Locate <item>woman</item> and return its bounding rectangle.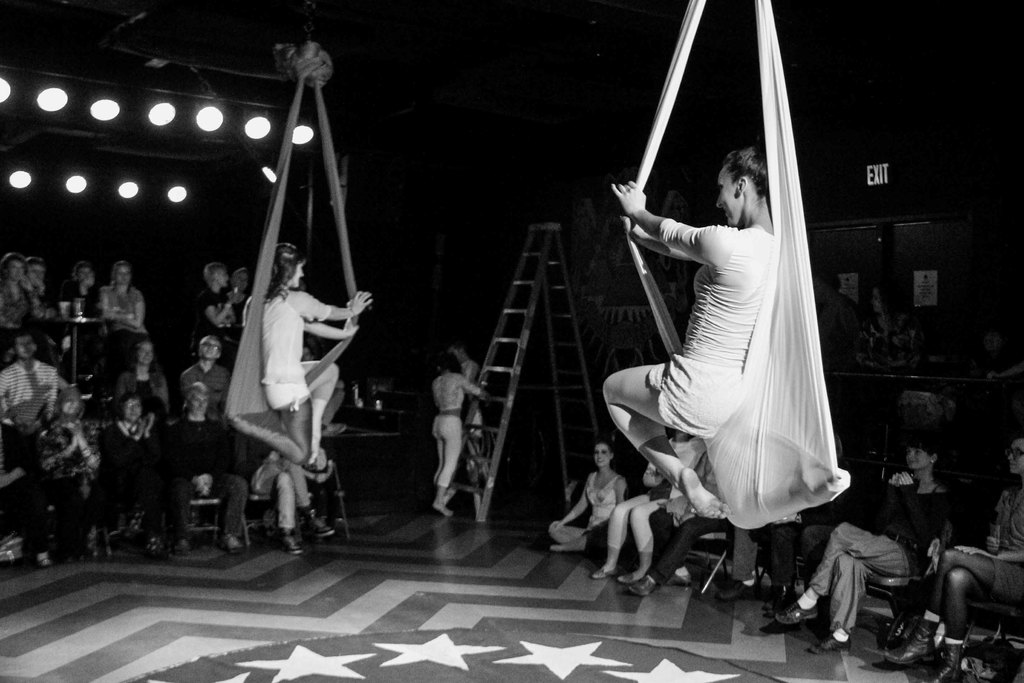
l=0, t=251, r=31, b=327.
